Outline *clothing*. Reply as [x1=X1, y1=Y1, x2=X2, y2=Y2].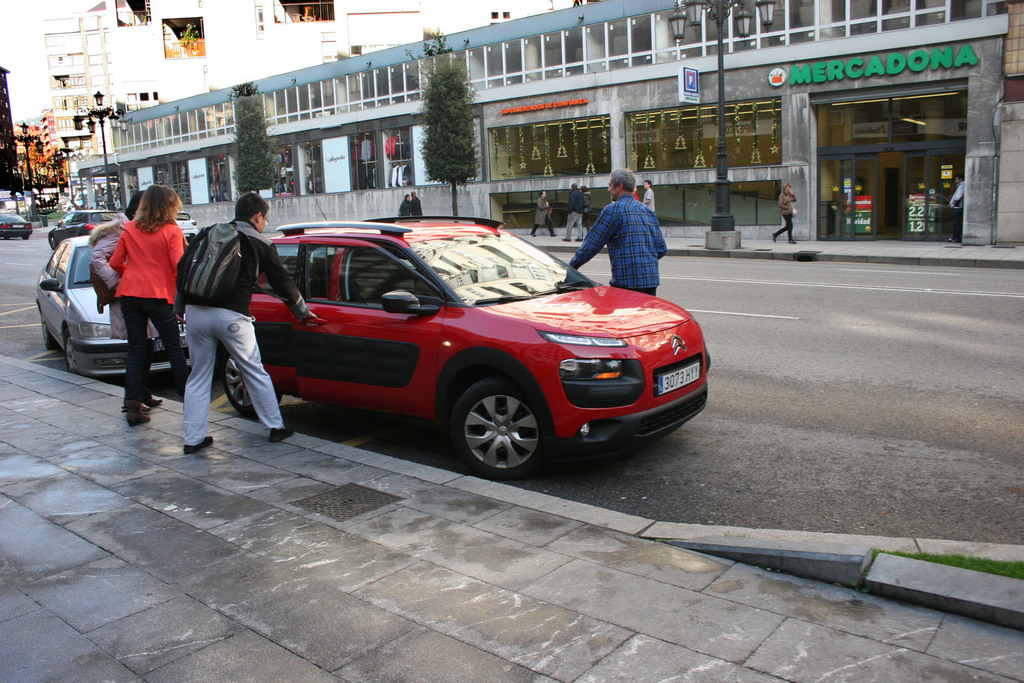
[x1=530, y1=198, x2=548, y2=237].
